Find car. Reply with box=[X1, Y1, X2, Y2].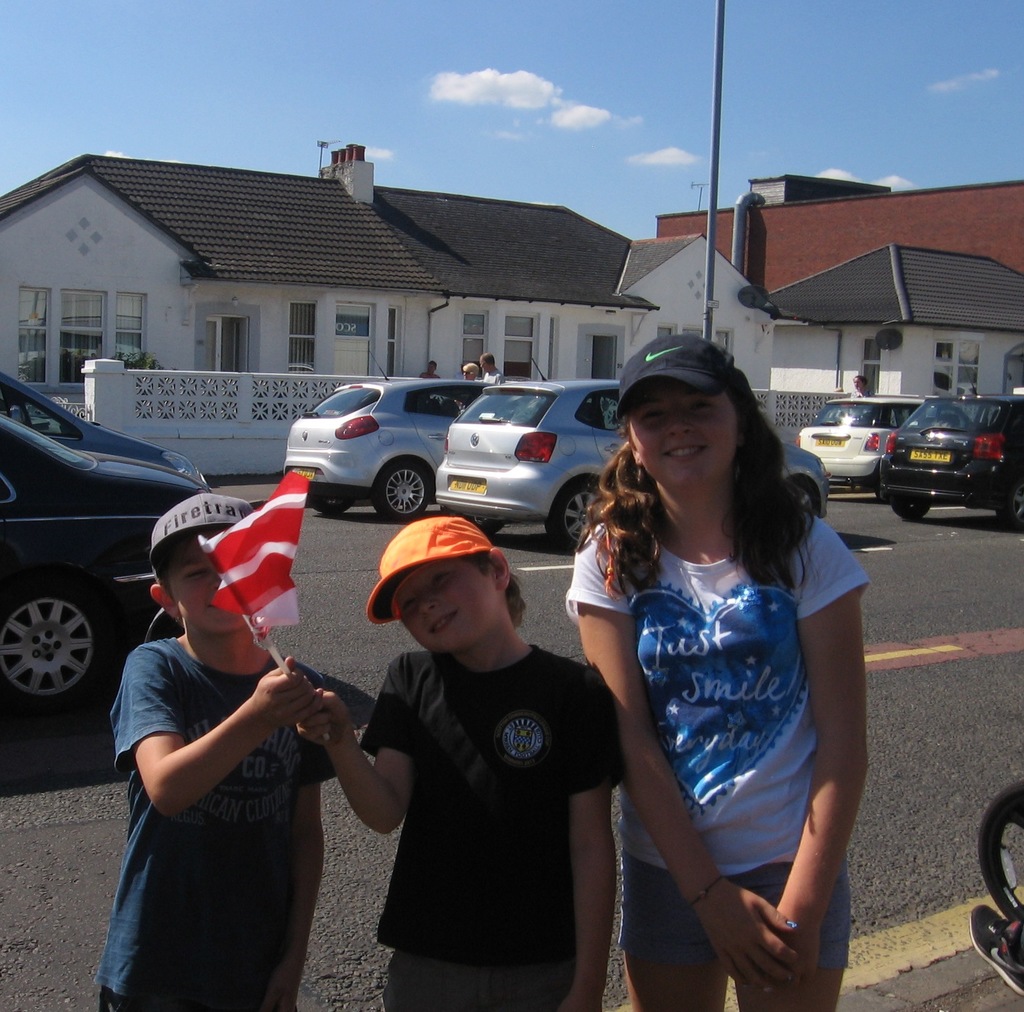
box=[793, 388, 923, 495].
